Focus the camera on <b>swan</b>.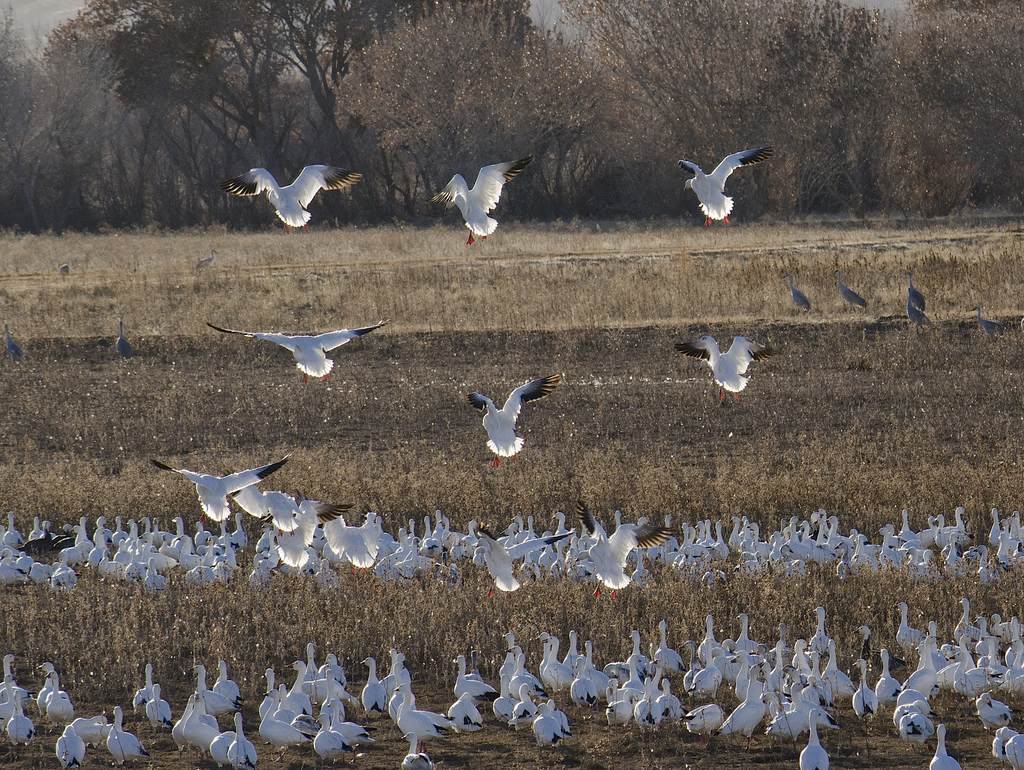
Focus region: (216,163,364,231).
